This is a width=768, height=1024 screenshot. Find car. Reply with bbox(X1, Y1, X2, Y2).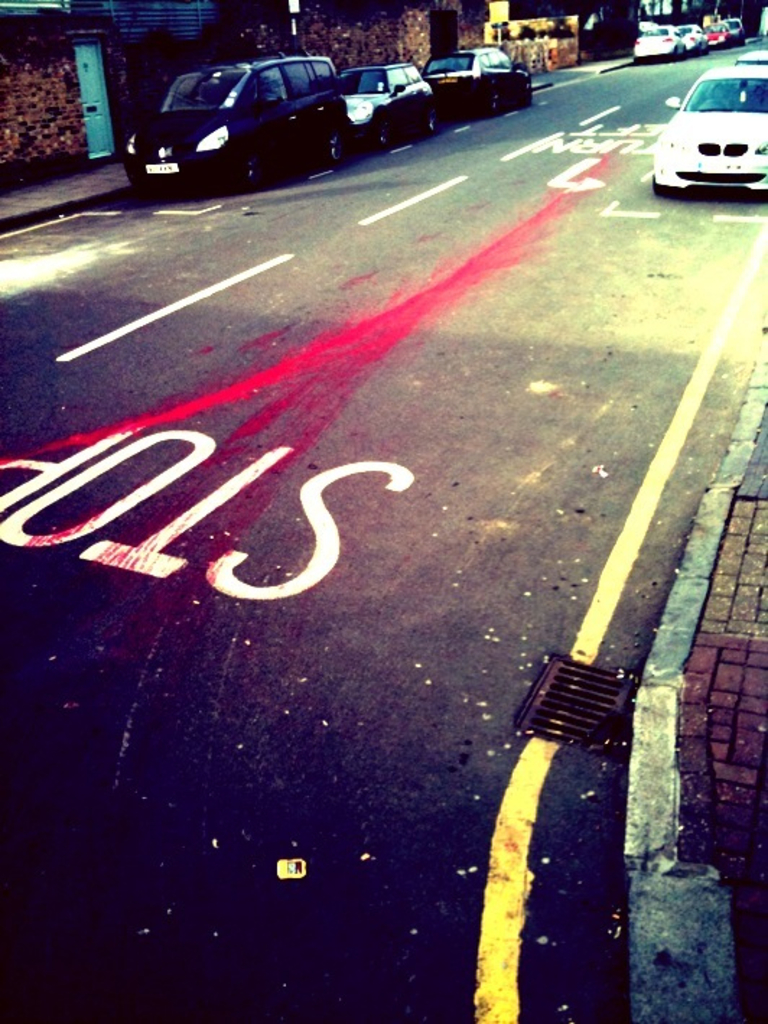
bbox(728, 16, 742, 43).
